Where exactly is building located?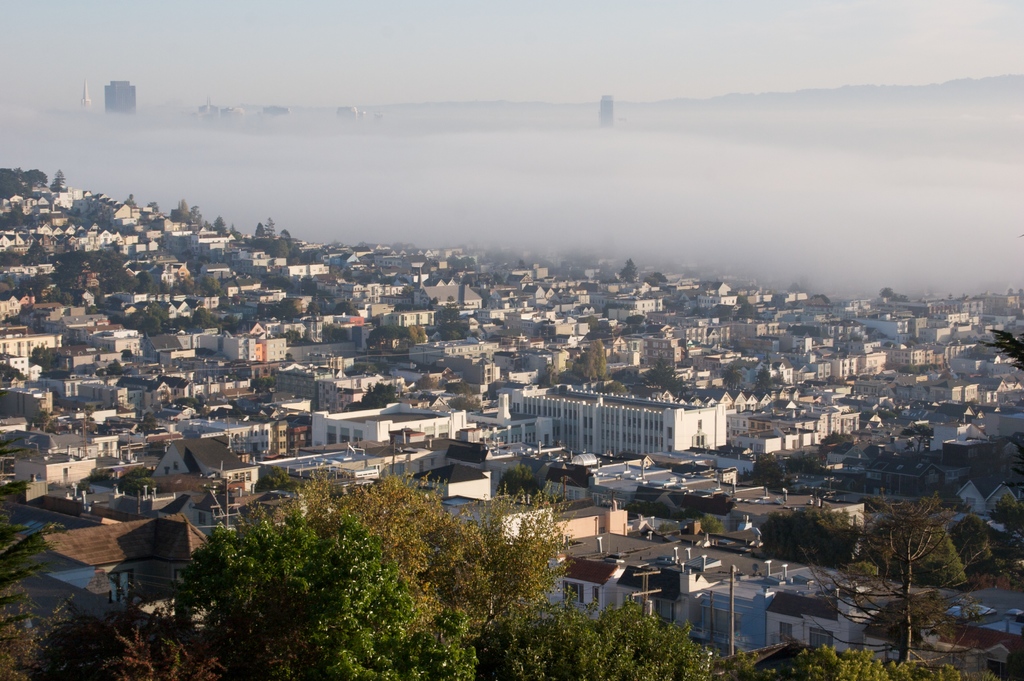
Its bounding box is <region>98, 74, 139, 109</region>.
